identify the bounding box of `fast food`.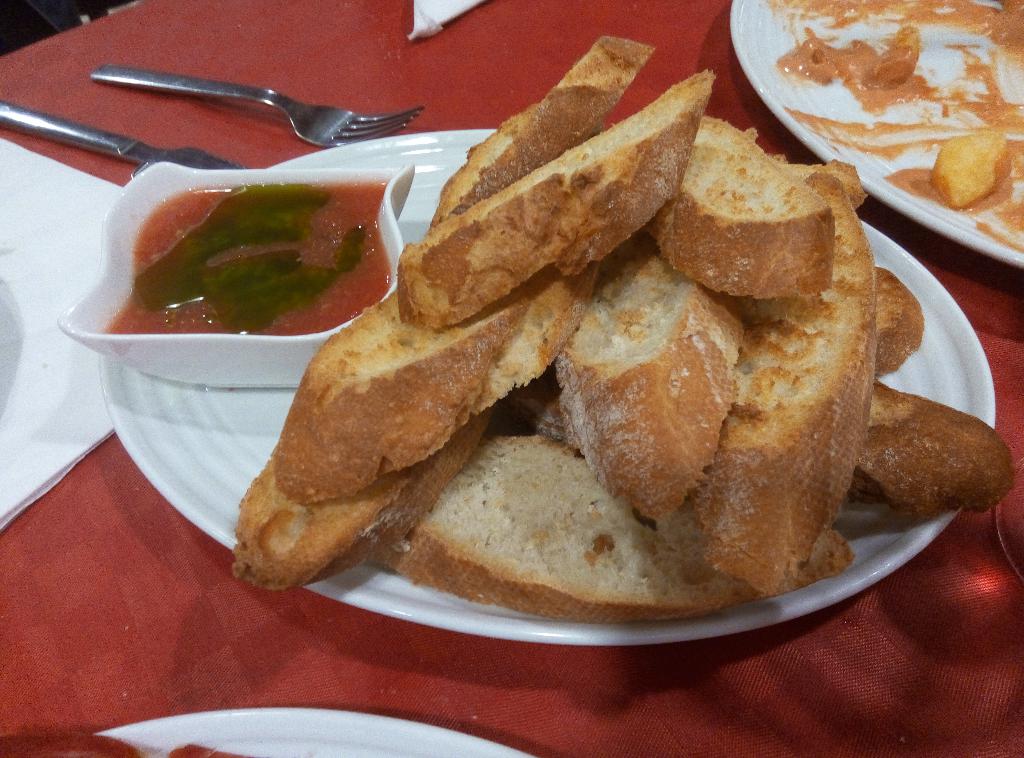
detection(643, 111, 831, 291).
